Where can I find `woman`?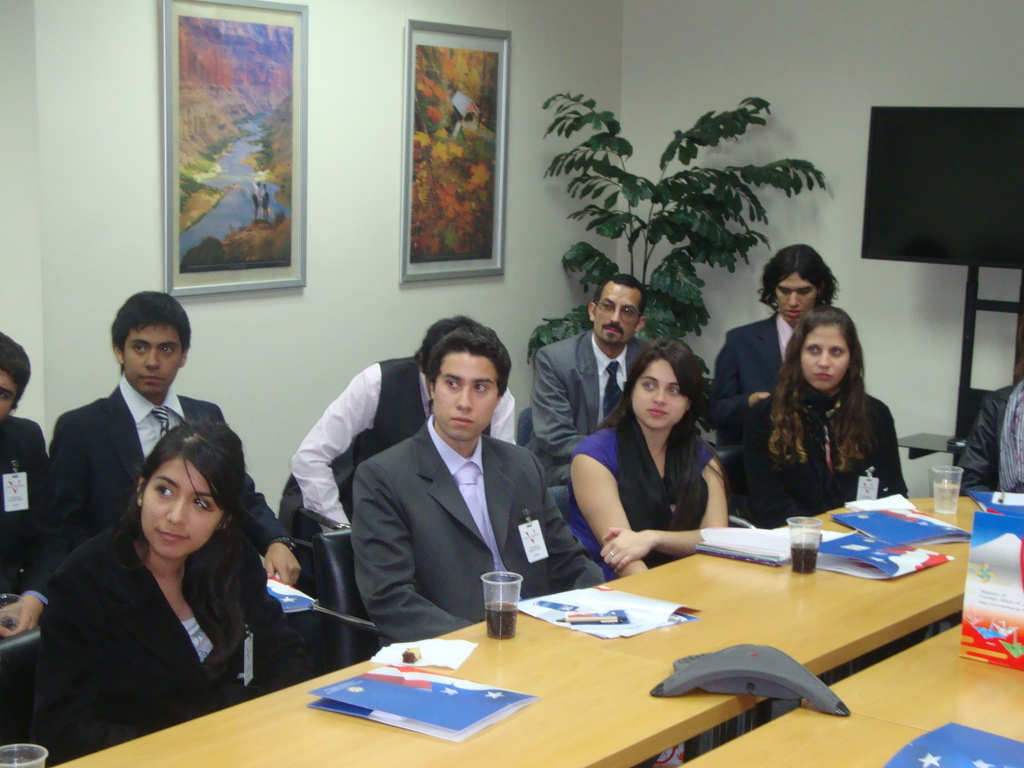
You can find it at box=[25, 415, 311, 767].
